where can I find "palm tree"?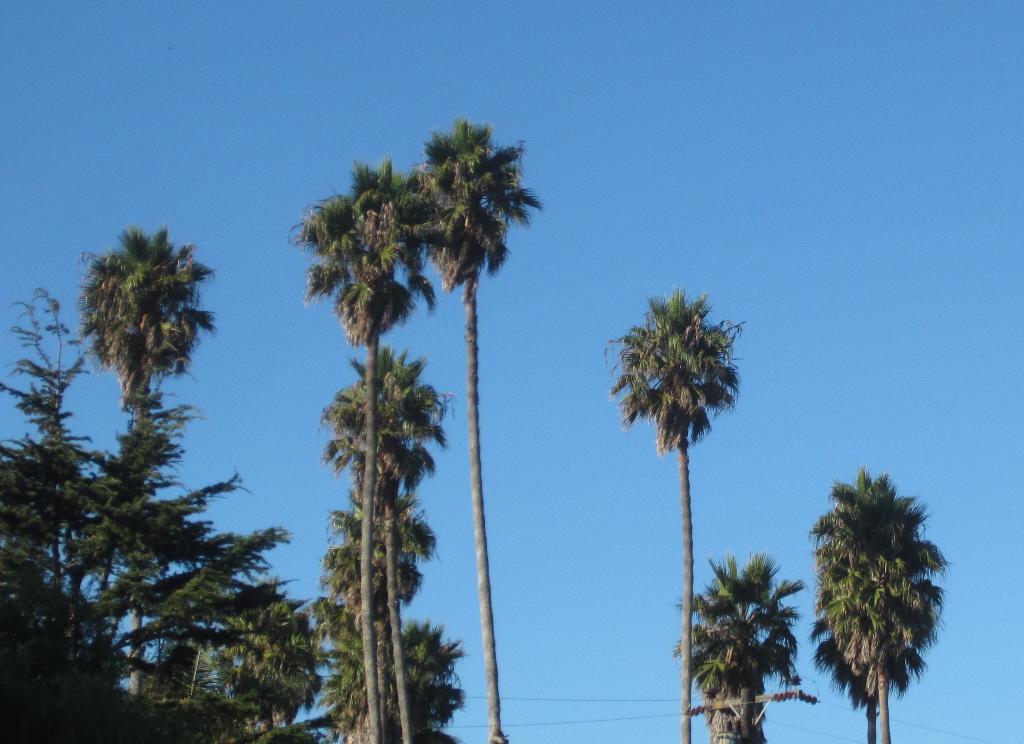
You can find it at (left=60, top=224, right=217, bottom=714).
